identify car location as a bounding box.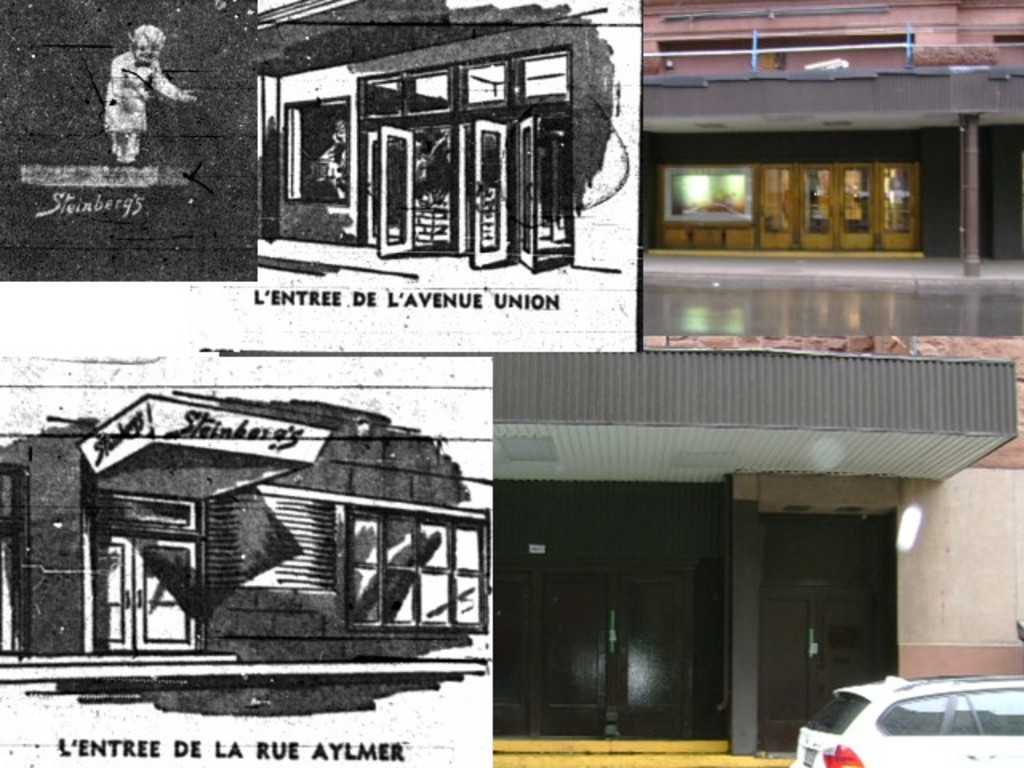
(x1=784, y1=670, x2=1023, y2=767).
